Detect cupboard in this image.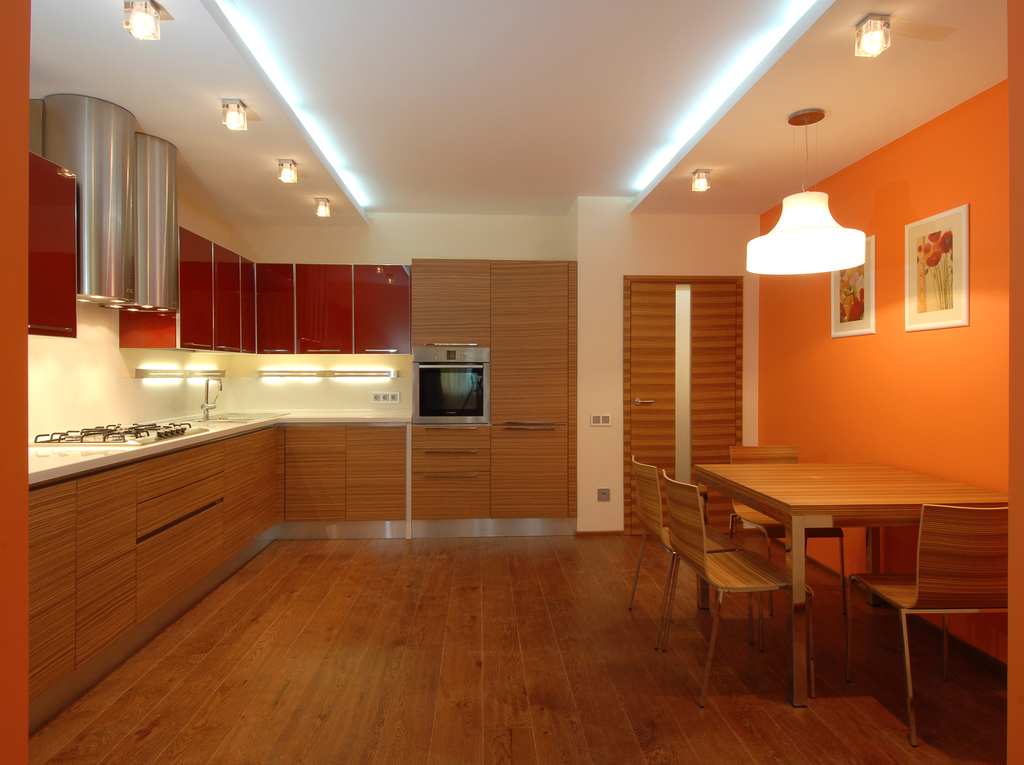
Detection: (left=15, top=137, right=75, bottom=339).
